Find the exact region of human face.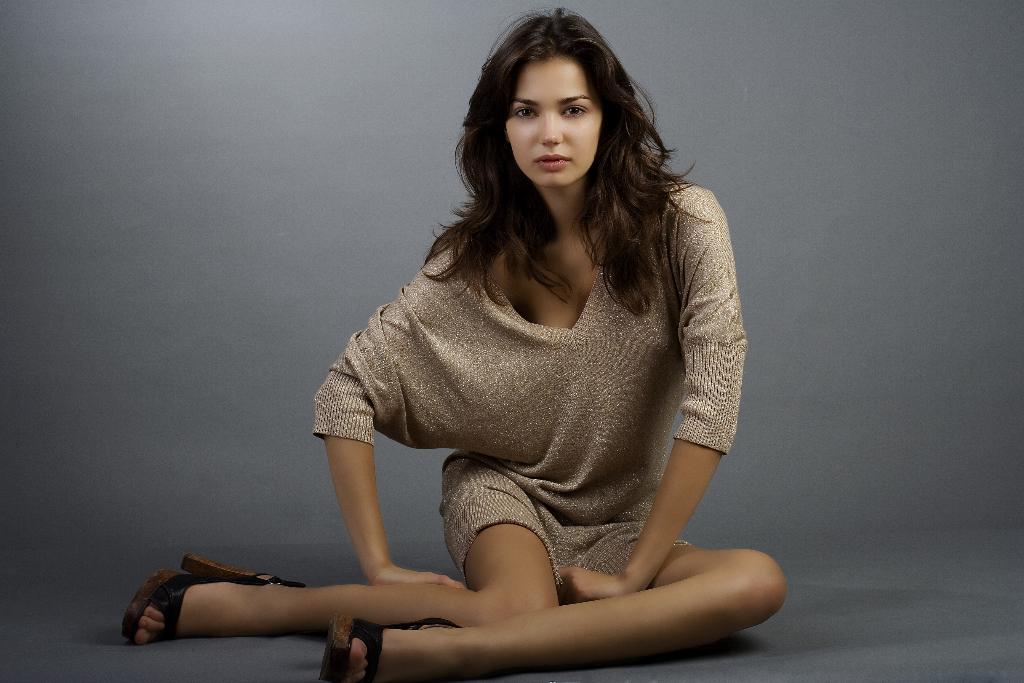
Exact region: [x1=505, y1=54, x2=604, y2=184].
